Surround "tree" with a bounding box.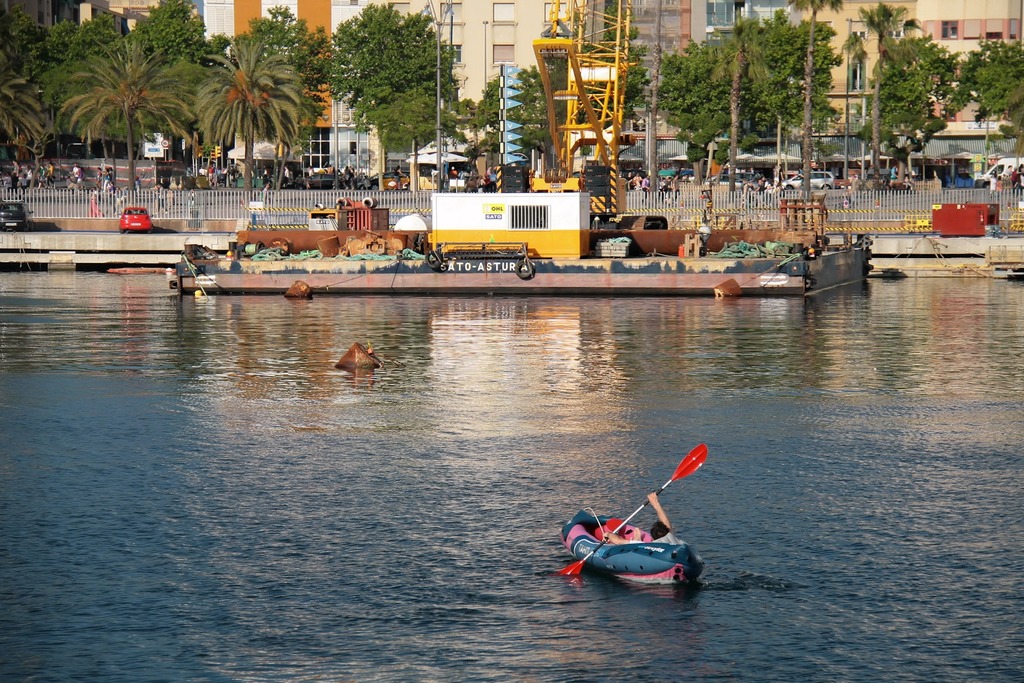
bbox(356, 85, 456, 194).
